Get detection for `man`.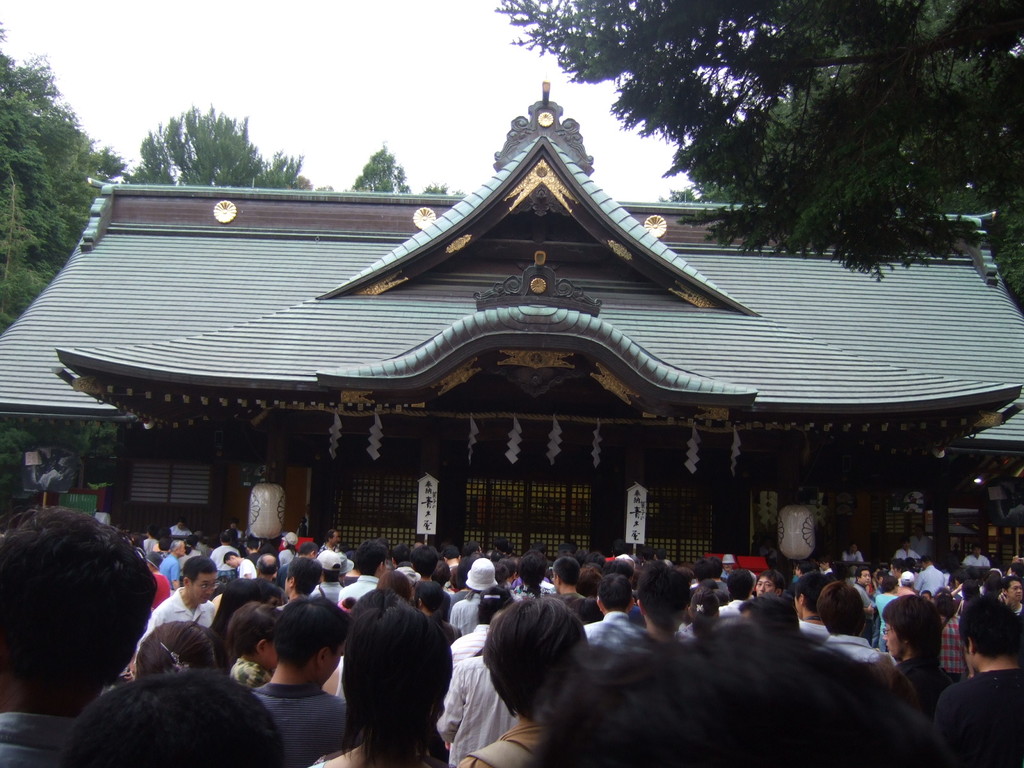
Detection: box=[550, 556, 584, 597].
